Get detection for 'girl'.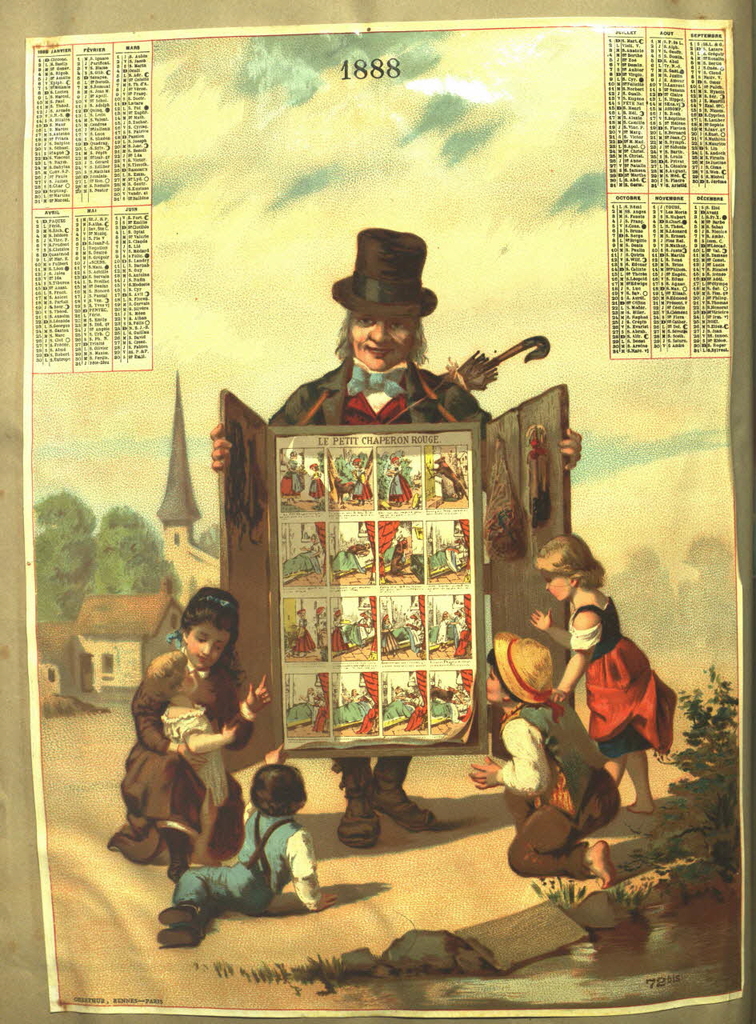
Detection: x1=538 y1=535 x2=674 y2=810.
